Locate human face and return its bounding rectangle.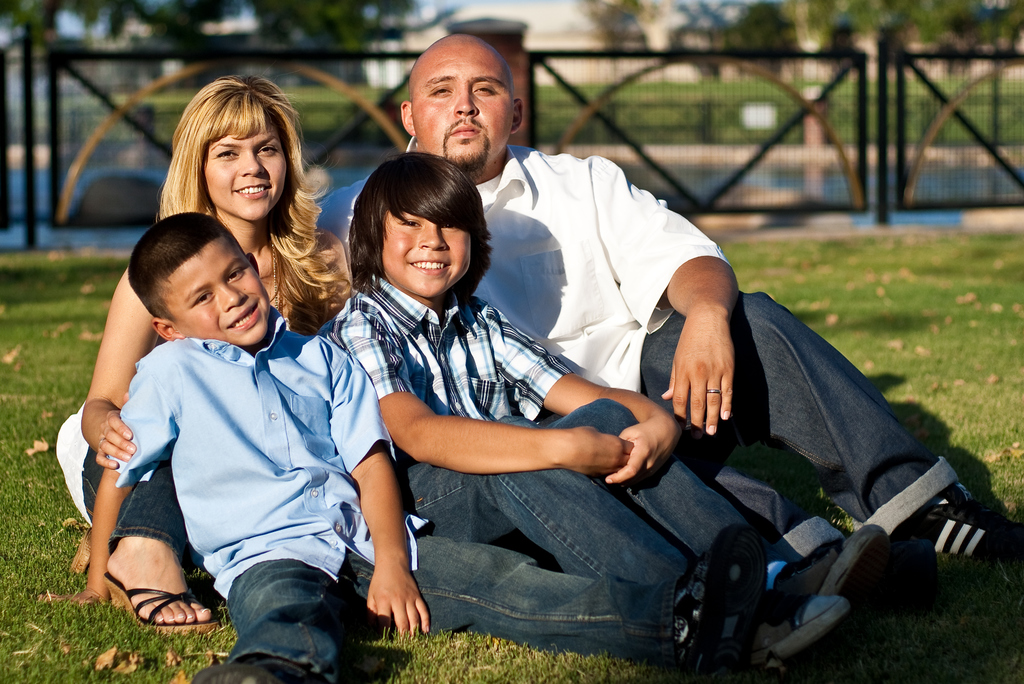
203:116:292:208.
